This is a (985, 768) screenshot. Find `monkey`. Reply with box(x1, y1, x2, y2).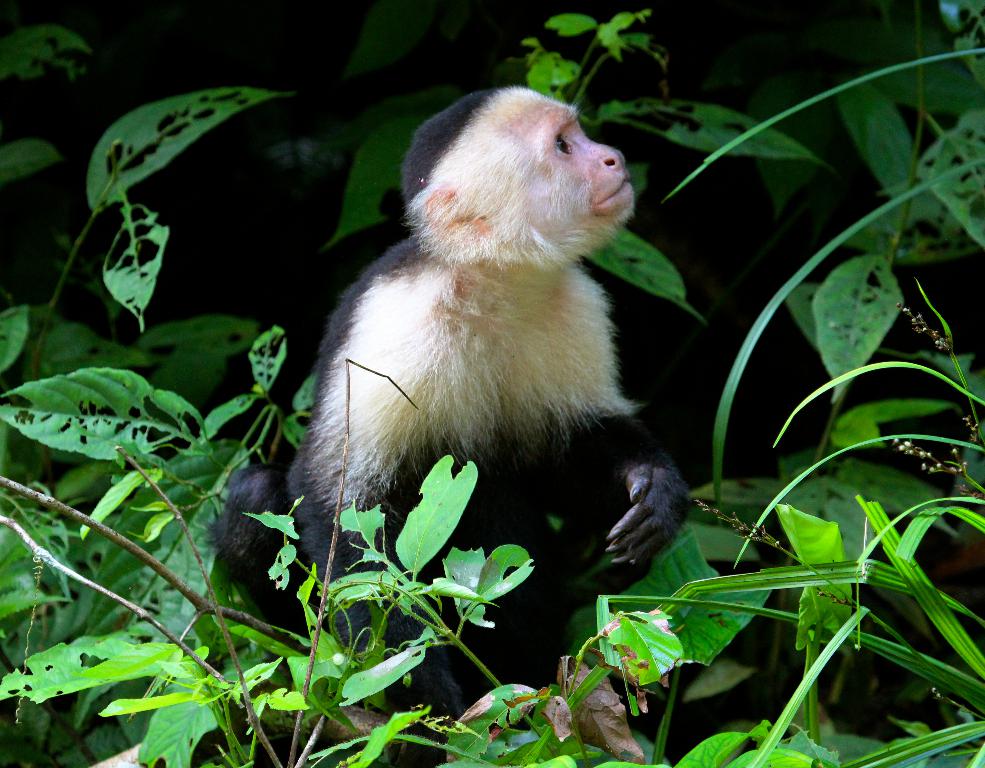
box(216, 63, 715, 641).
